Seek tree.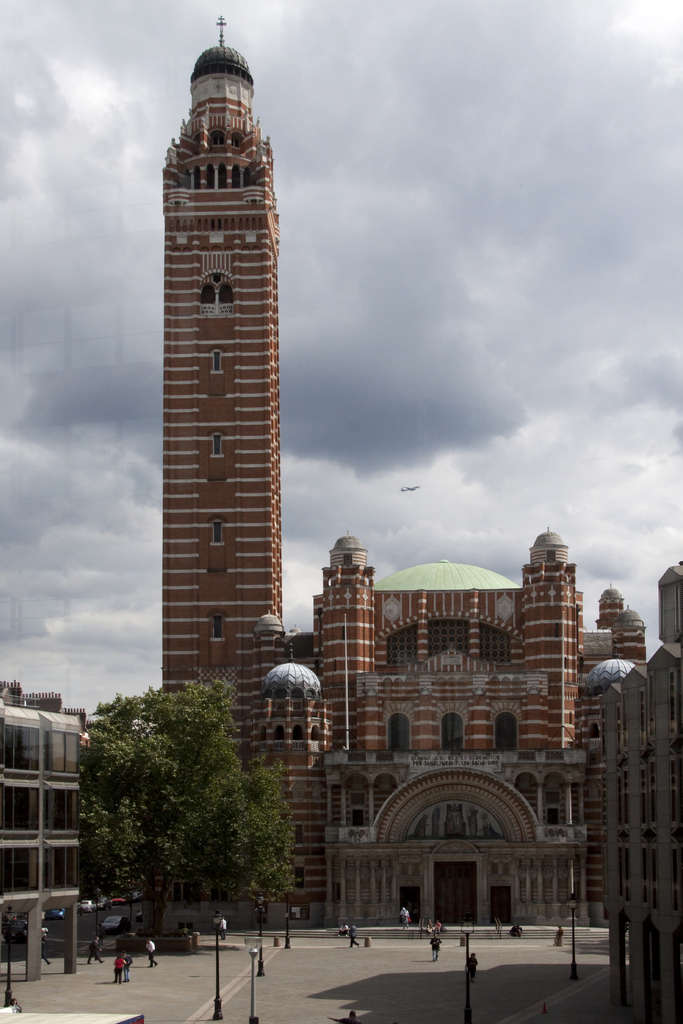
crop(72, 678, 301, 929).
